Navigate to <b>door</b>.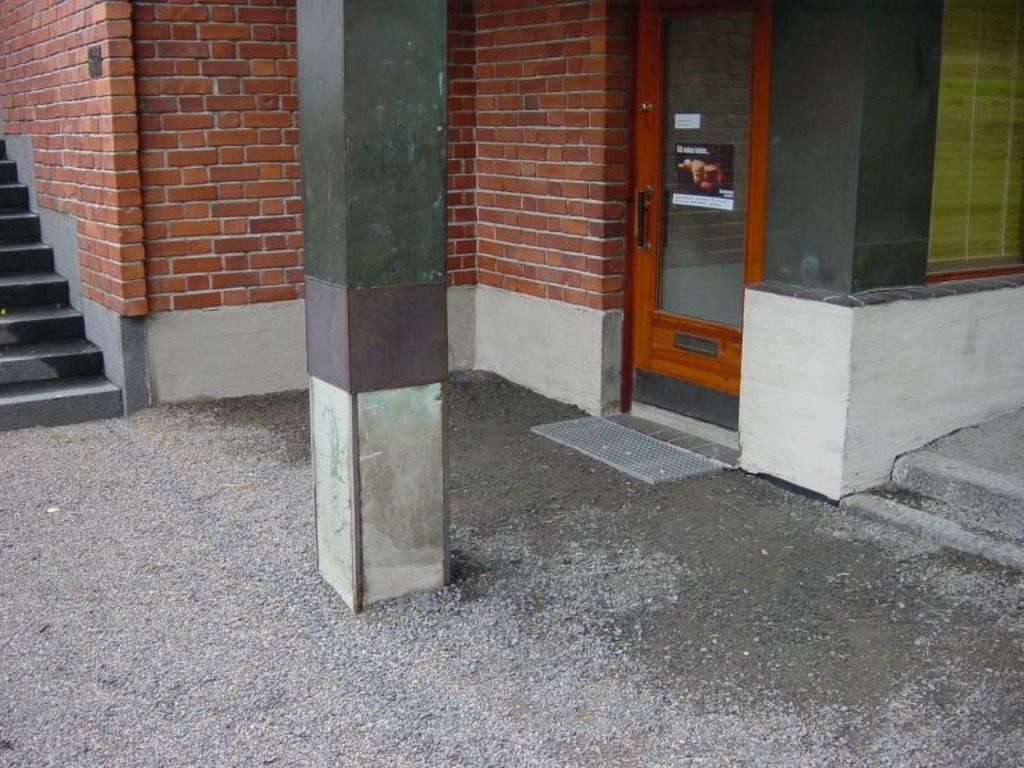
Navigation target: x1=625, y1=0, x2=774, y2=449.
